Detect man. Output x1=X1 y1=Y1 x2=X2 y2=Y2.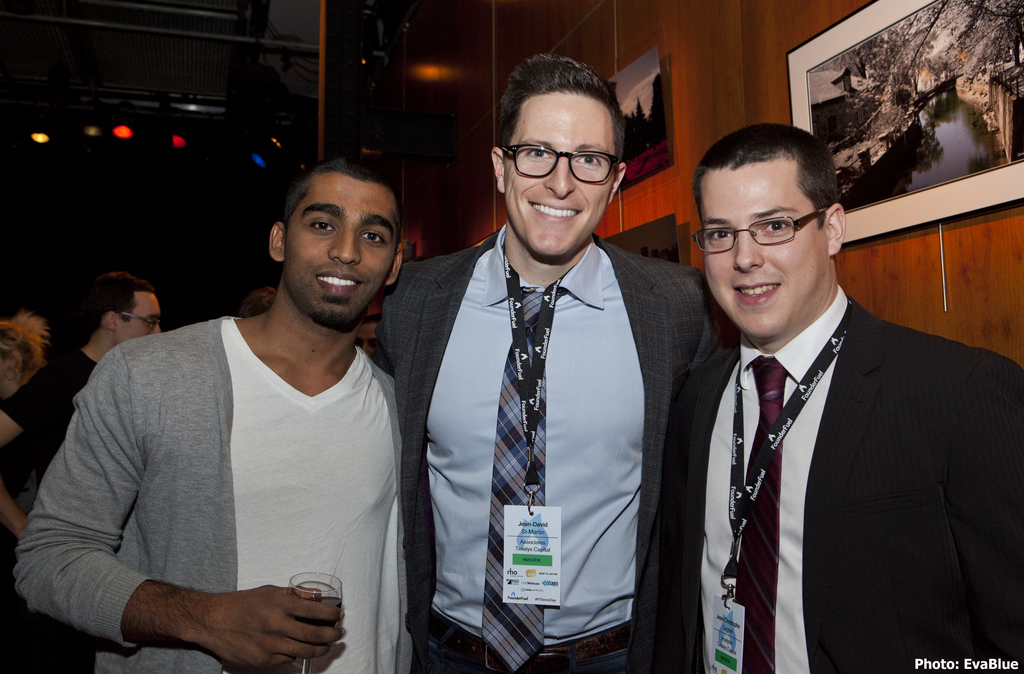
x1=662 y1=134 x2=1000 y2=665.
